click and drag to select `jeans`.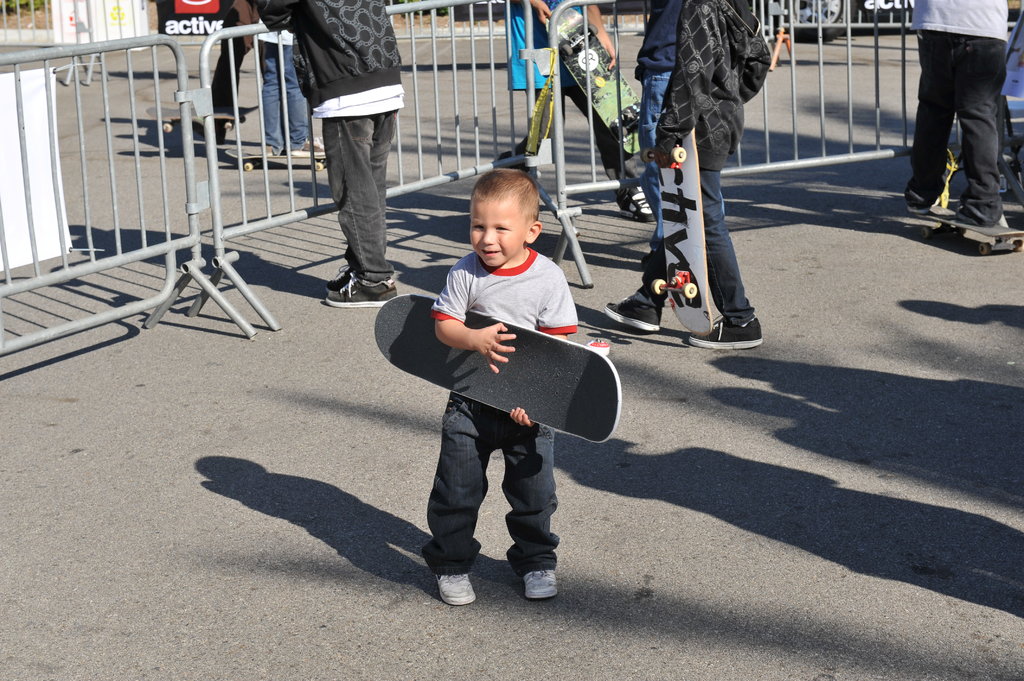
Selection: bbox(639, 70, 673, 250).
